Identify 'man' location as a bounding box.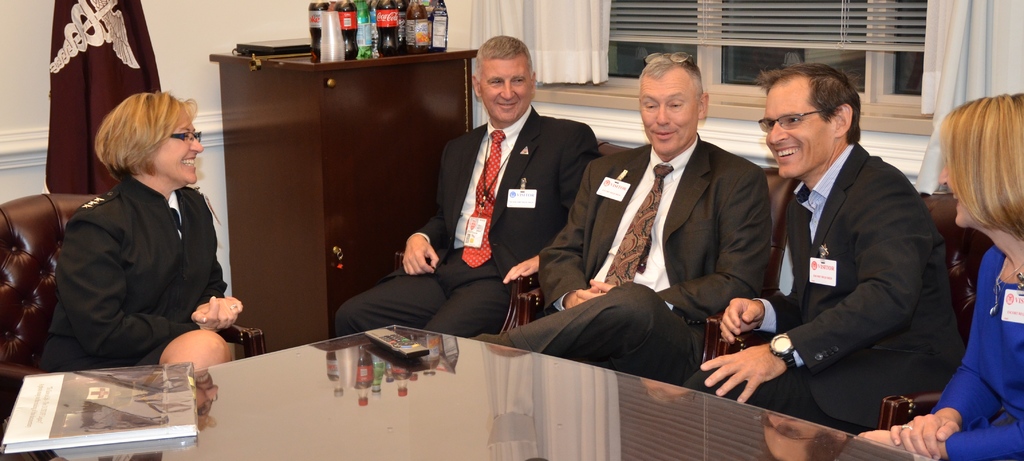
pyautogui.locateOnScreen(677, 65, 970, 431).
